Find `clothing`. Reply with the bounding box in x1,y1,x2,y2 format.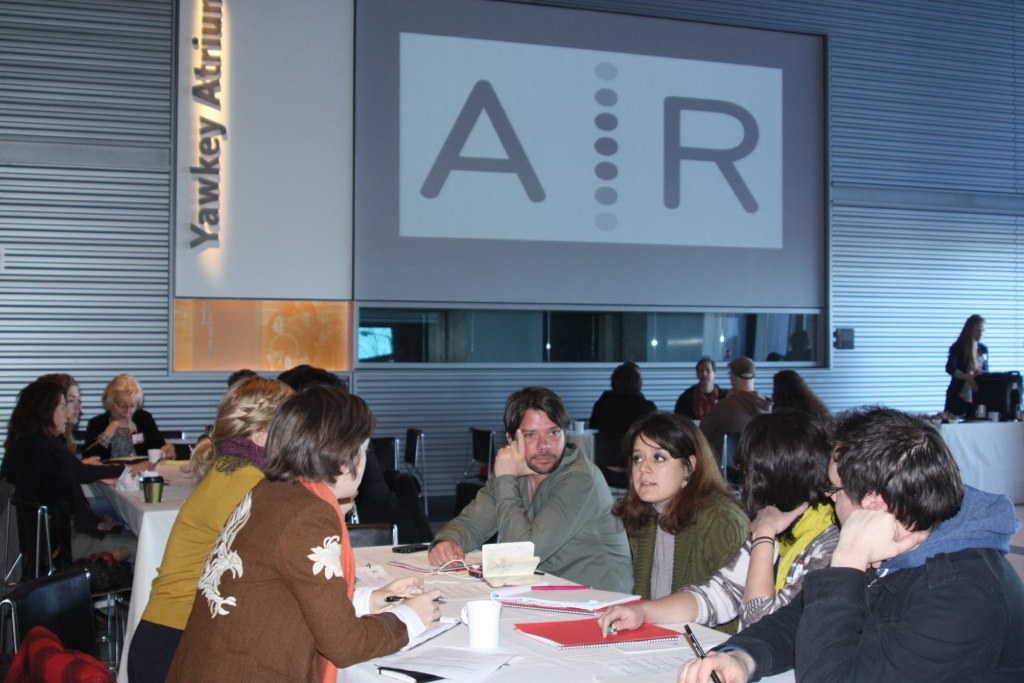
82,411,168,461.
